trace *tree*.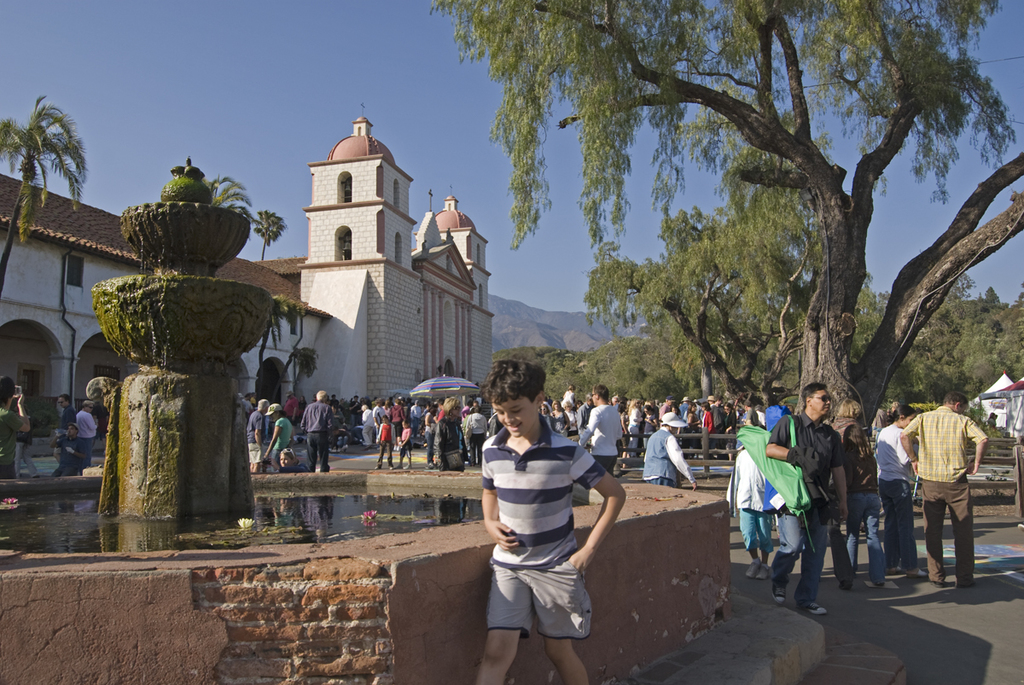
Traced to x1=211, y1=177, x2=253, y2=221.
